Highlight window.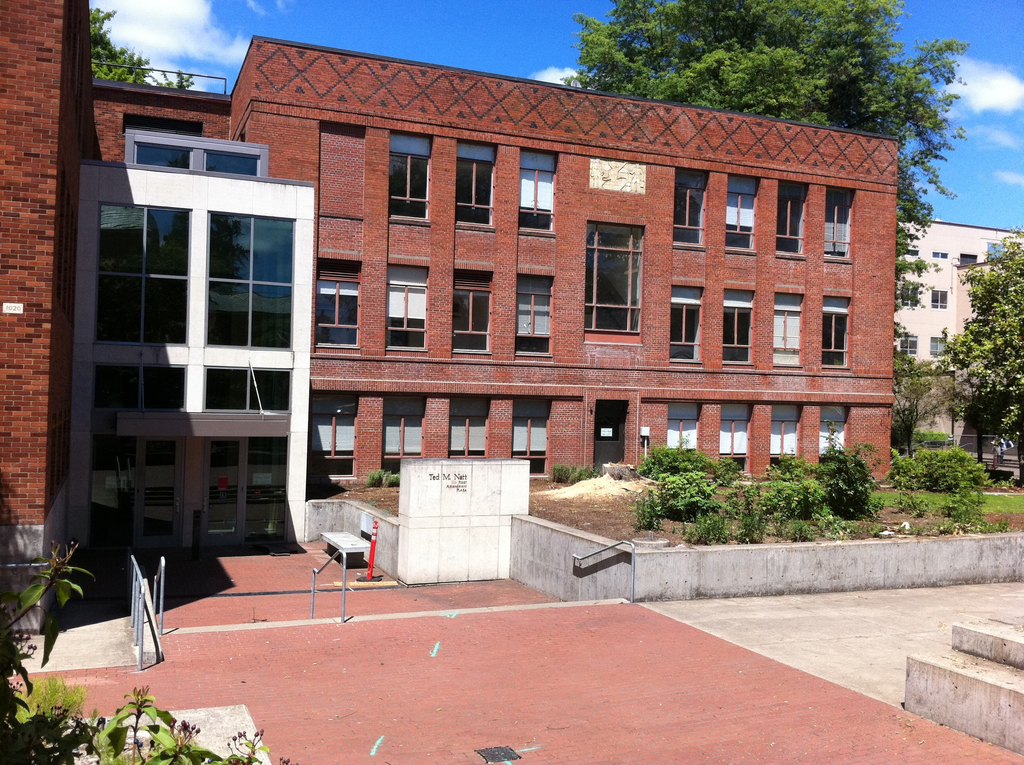
Highlighted region: 901, 337, 917, 355.
